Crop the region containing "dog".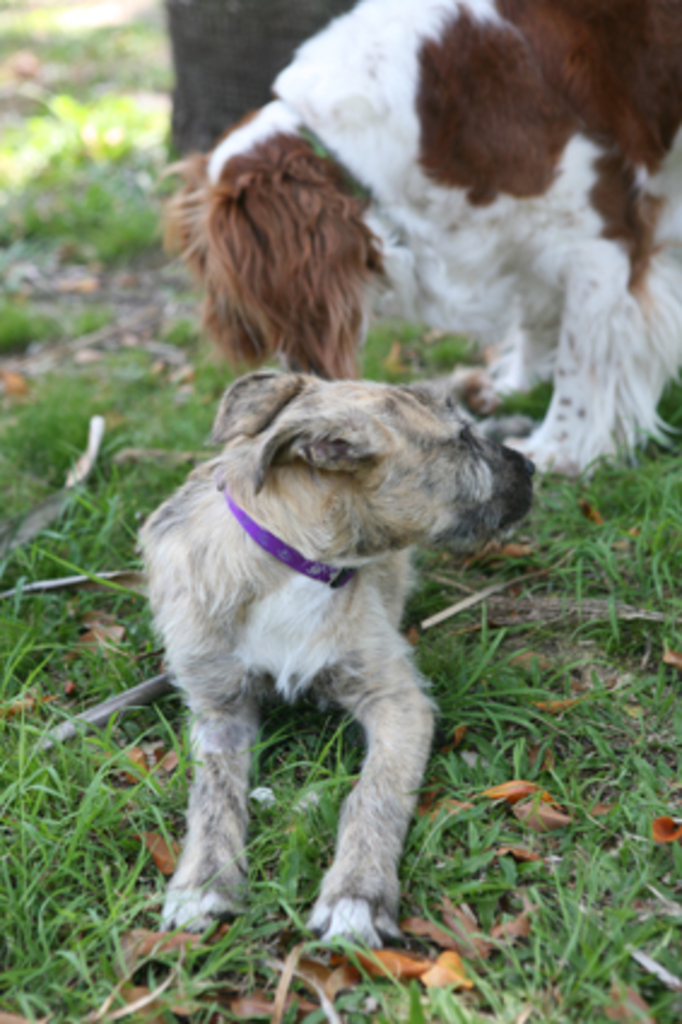
Crop region: [left=128, top=361, right=545, bottom=952].
